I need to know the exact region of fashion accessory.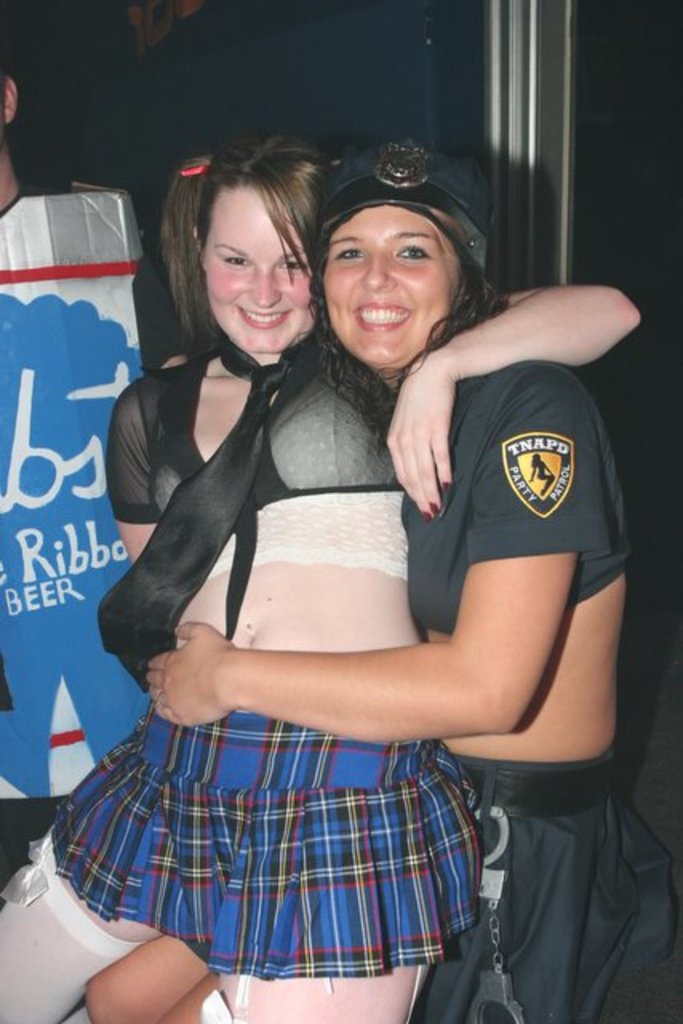
Region: crop(317, 141, 497, 299).
